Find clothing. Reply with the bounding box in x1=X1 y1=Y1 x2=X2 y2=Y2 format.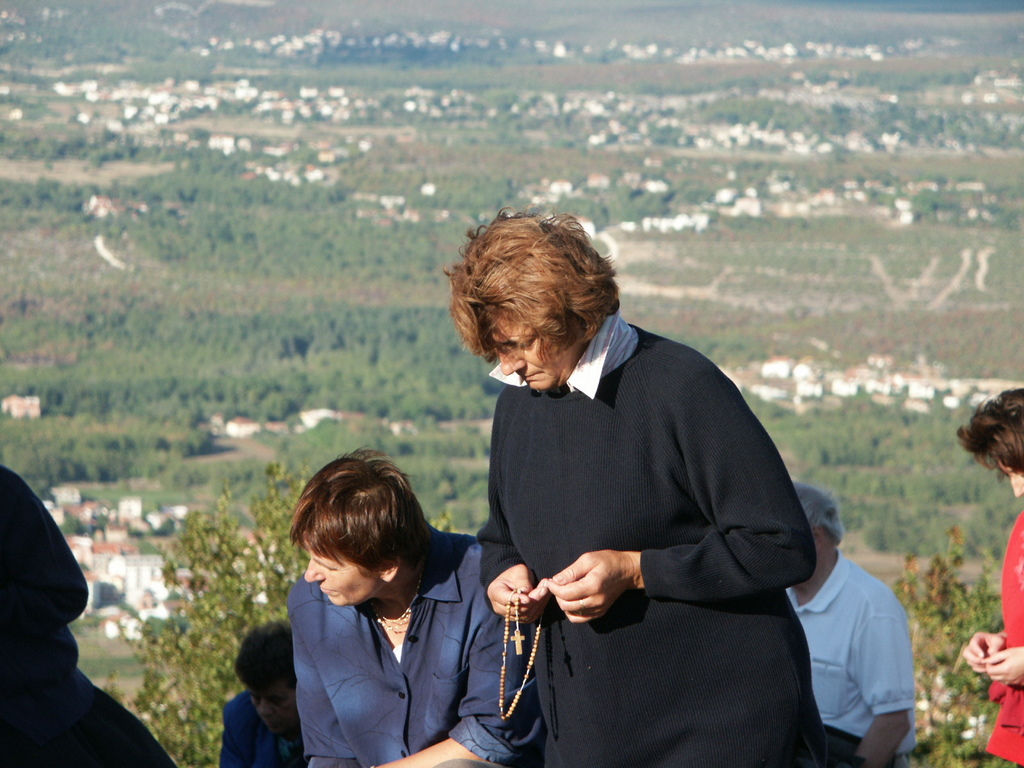
x1=300 y1=524 x2=543 y2=767.
